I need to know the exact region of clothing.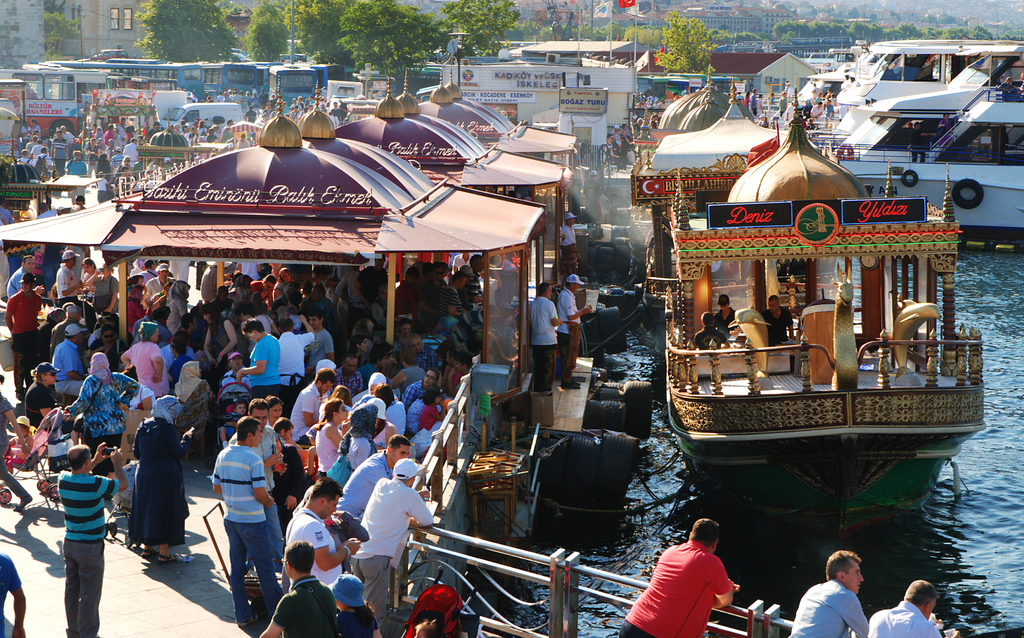
Region: select_region(7, 290, 43, 329).
